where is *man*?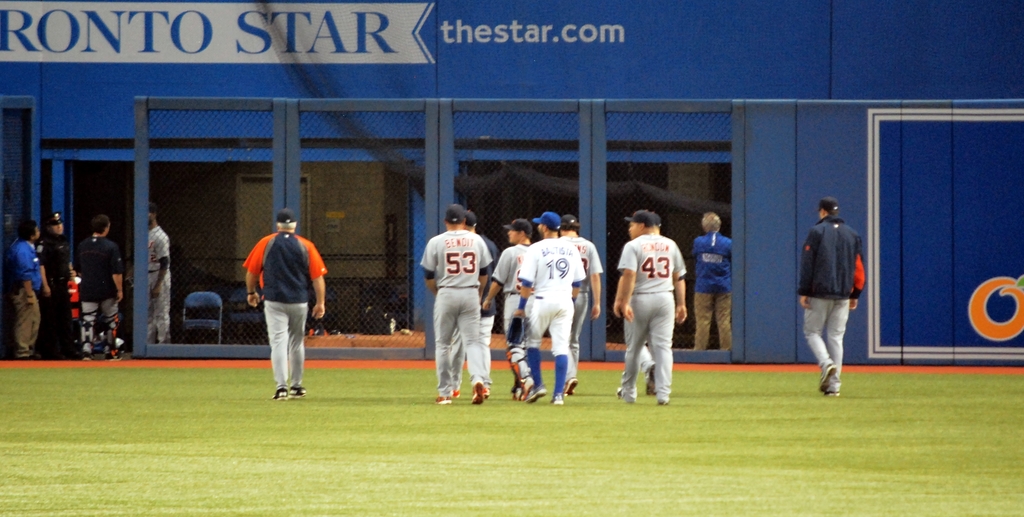
bbox=(481, 219, 536, 395).
